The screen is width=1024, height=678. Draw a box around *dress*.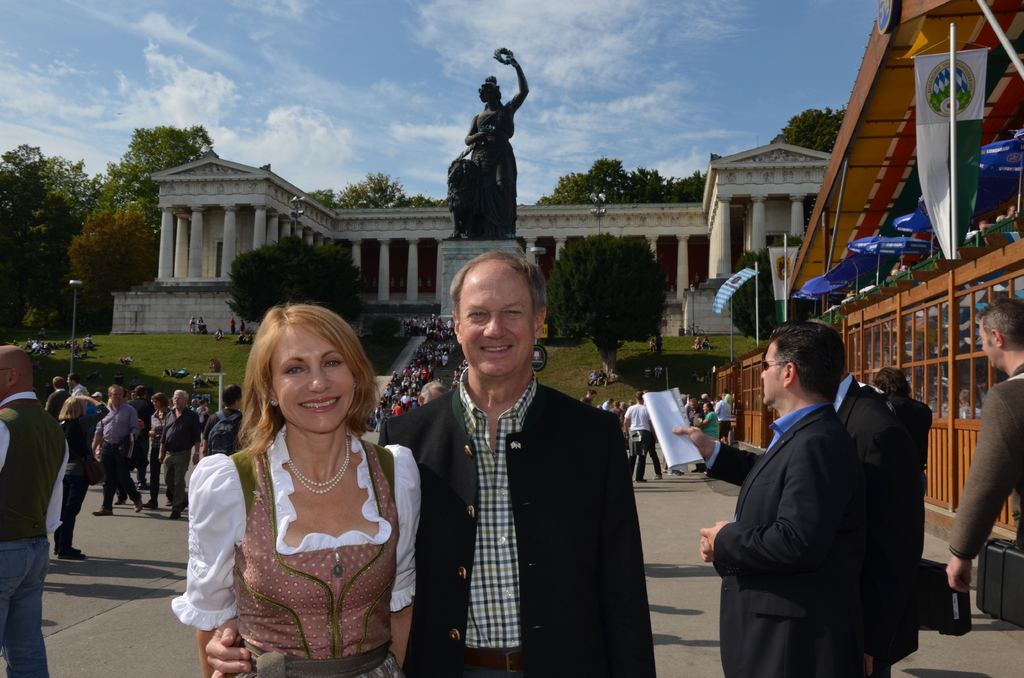
crop(173, 425, 421, 677).
